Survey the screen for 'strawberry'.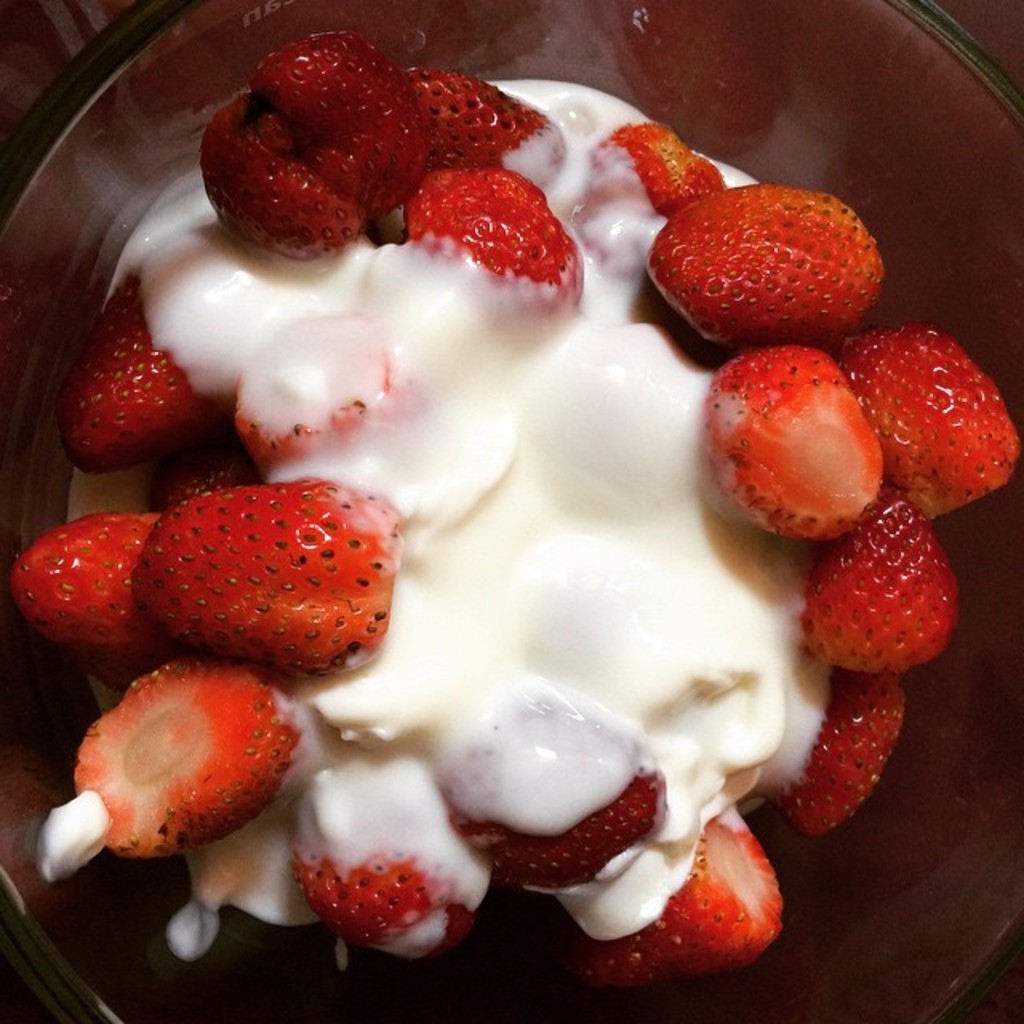
Survey found: [768,667,907,842].
